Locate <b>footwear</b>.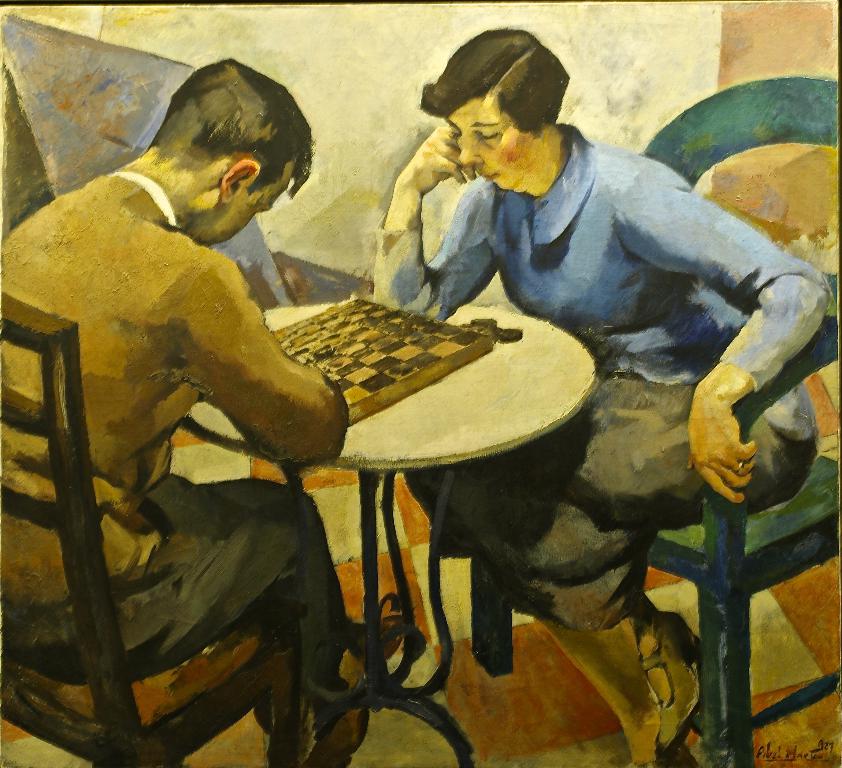
Bounding box: region(637, 611, 702, 766).
